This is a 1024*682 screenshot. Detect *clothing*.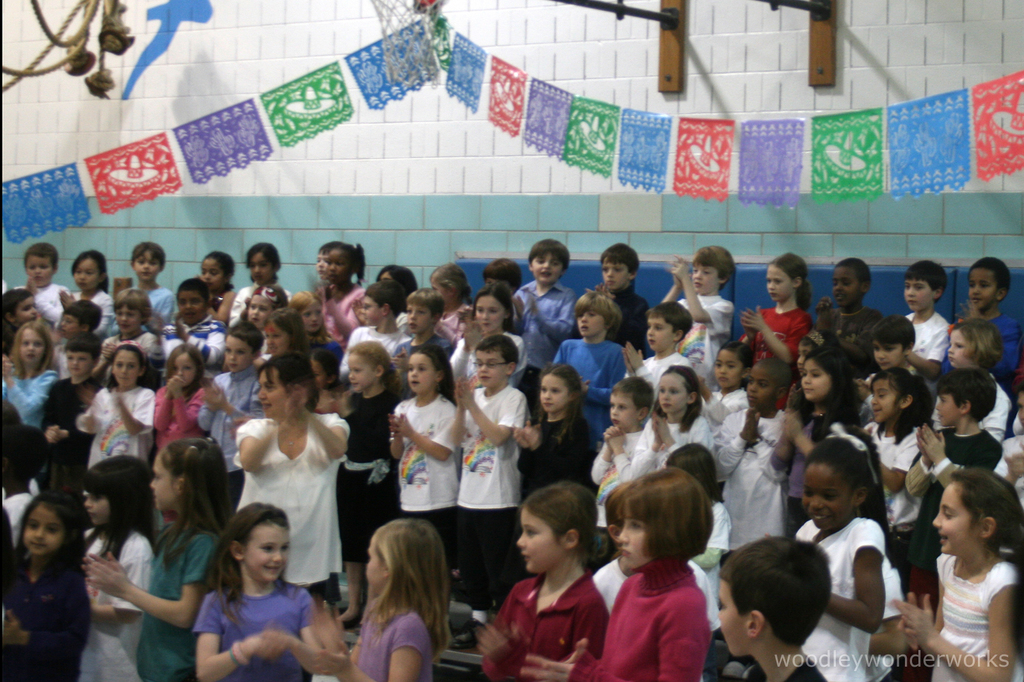
locate(312, 335, 342, 375).
